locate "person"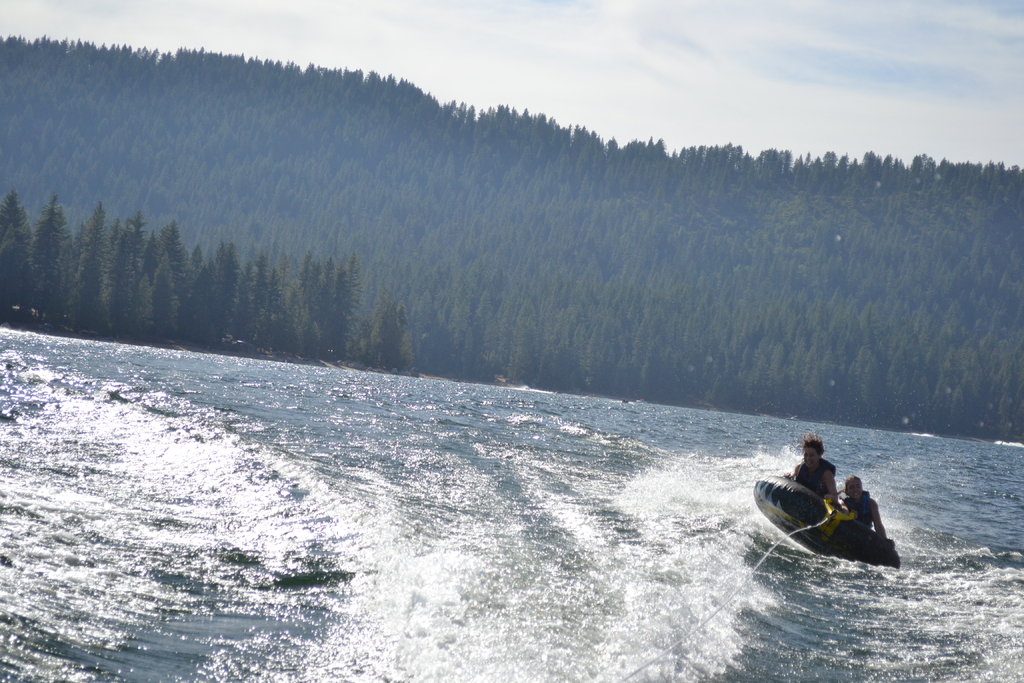
region(833, 474, 890, 543)
